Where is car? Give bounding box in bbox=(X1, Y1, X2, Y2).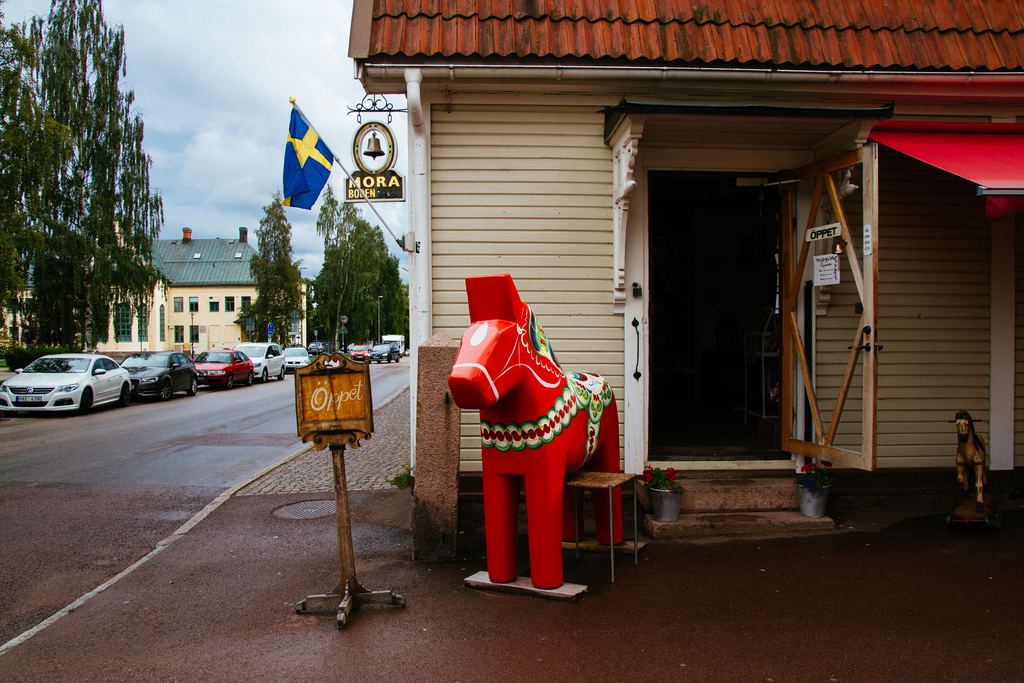
bbox=(115, 354, 194, 403).
